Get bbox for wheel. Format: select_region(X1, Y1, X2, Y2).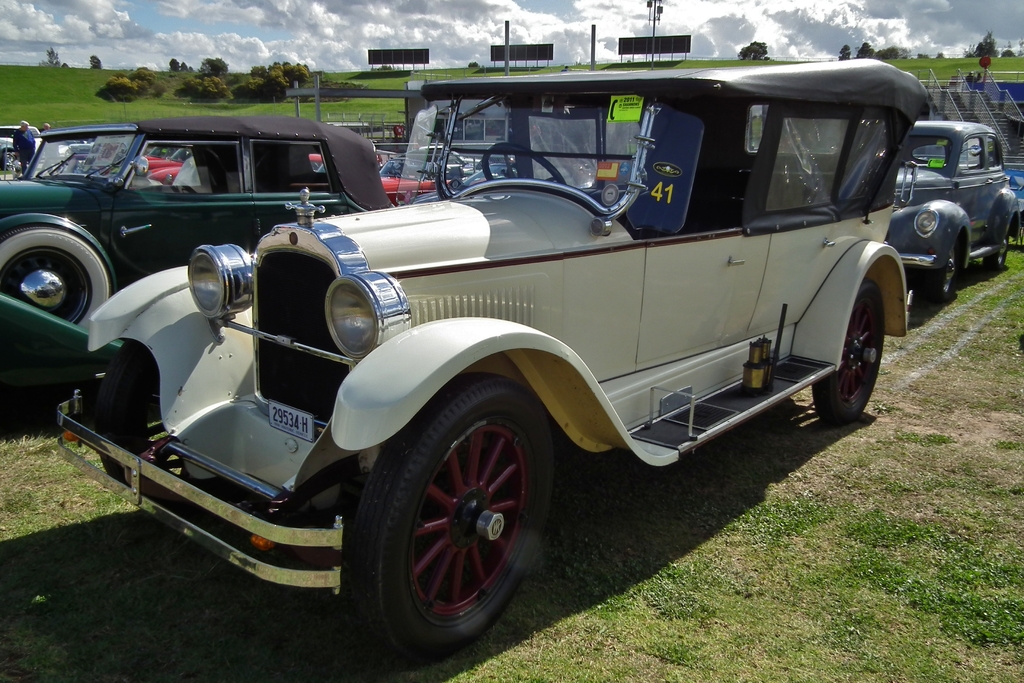
select_region(92, 337, 223, 508).
